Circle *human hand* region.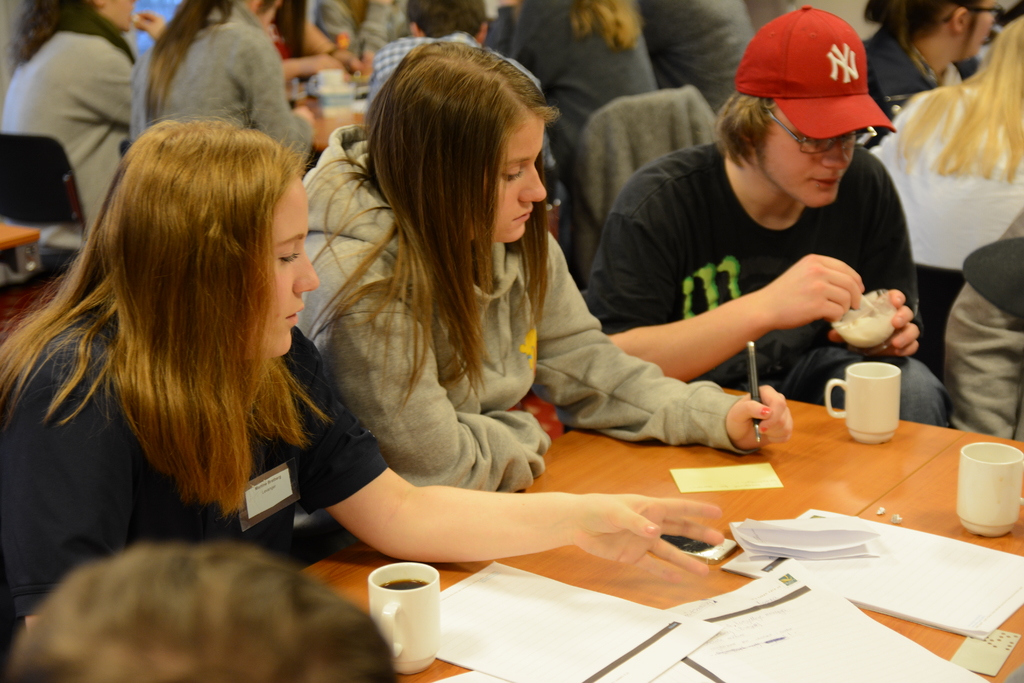
Region: <box>725,383,795,450</box>.
